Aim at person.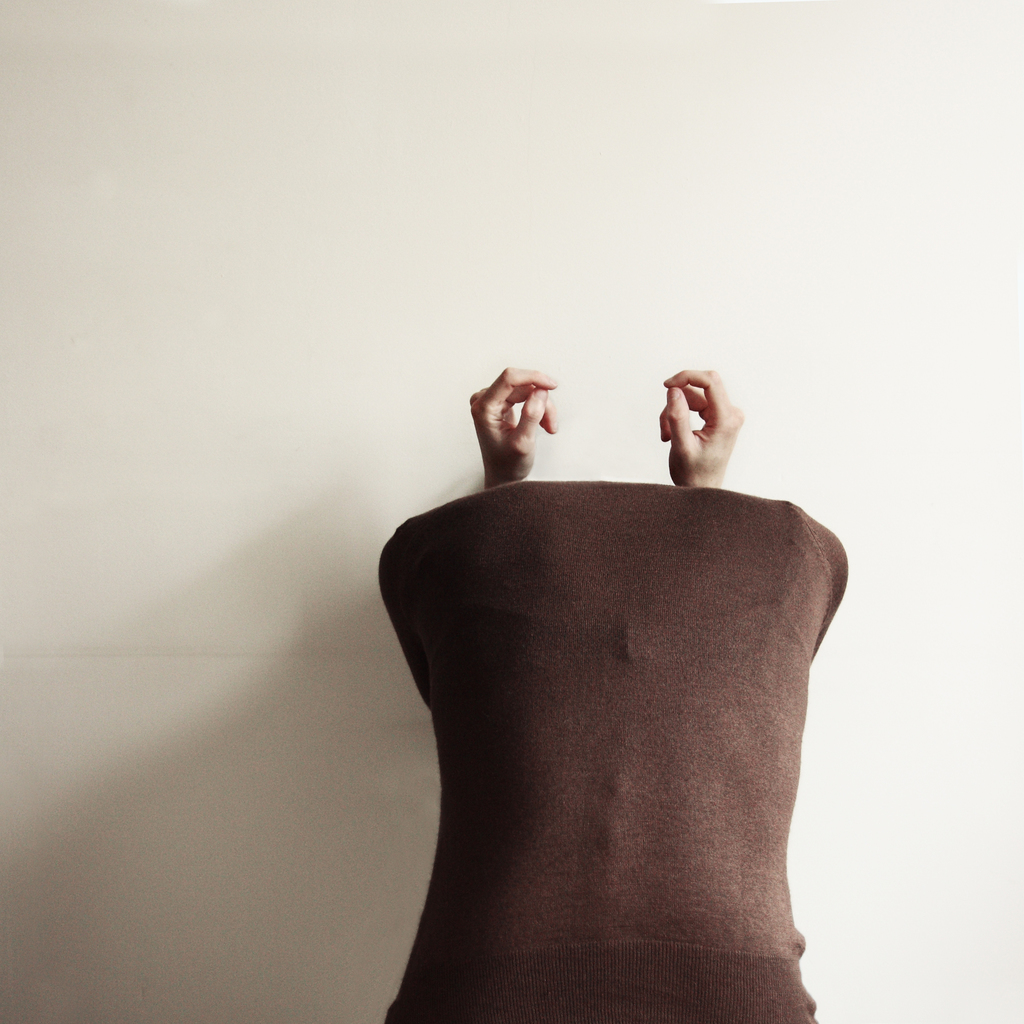
Aimed at l=374, t=363, r=846, b=1023.
